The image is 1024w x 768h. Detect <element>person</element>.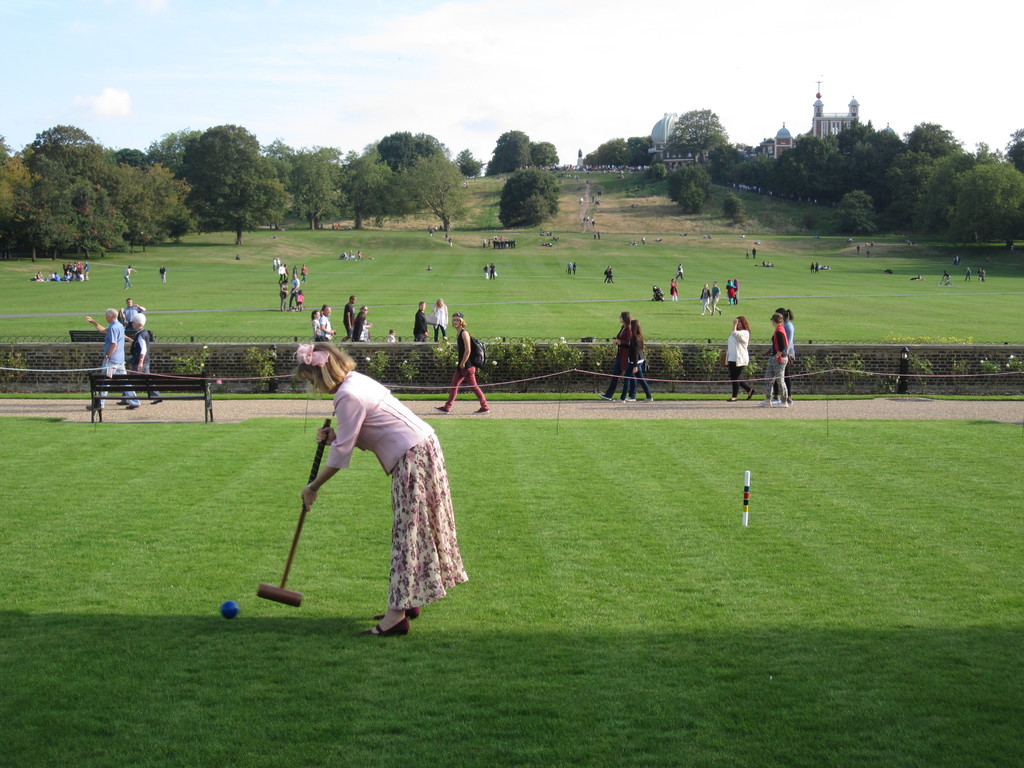
Detection: <region>572, 264, 575, 276</region>.
